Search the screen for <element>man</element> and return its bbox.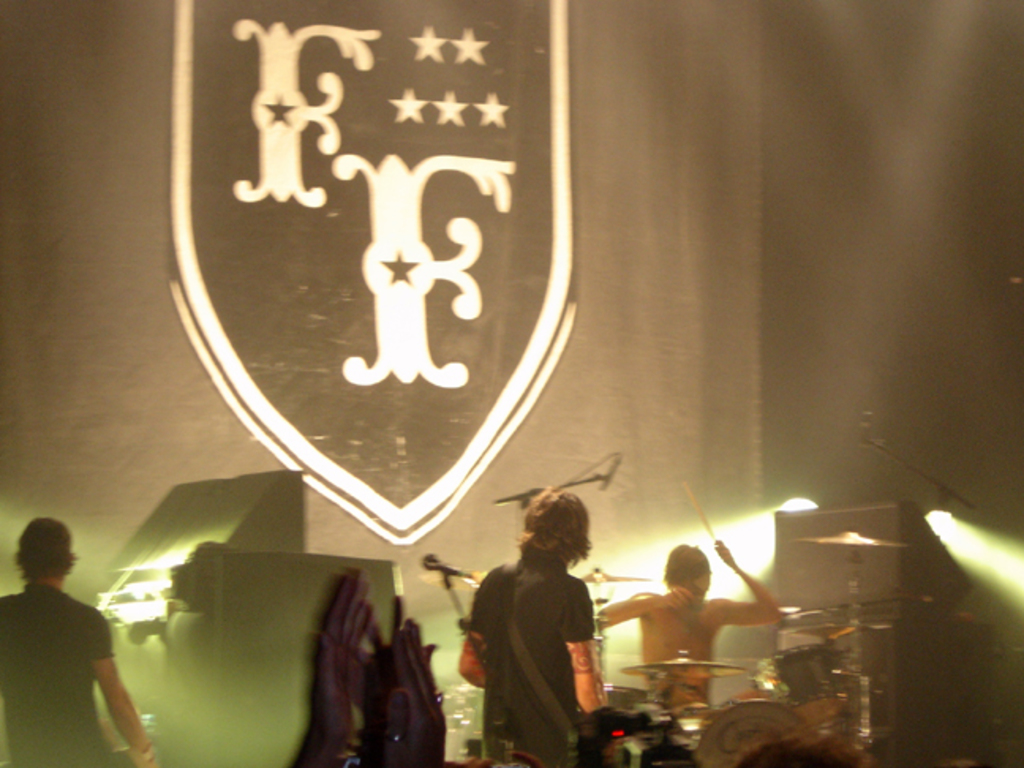
Found: x1=455 y1=482 x2=608 y2=766.
